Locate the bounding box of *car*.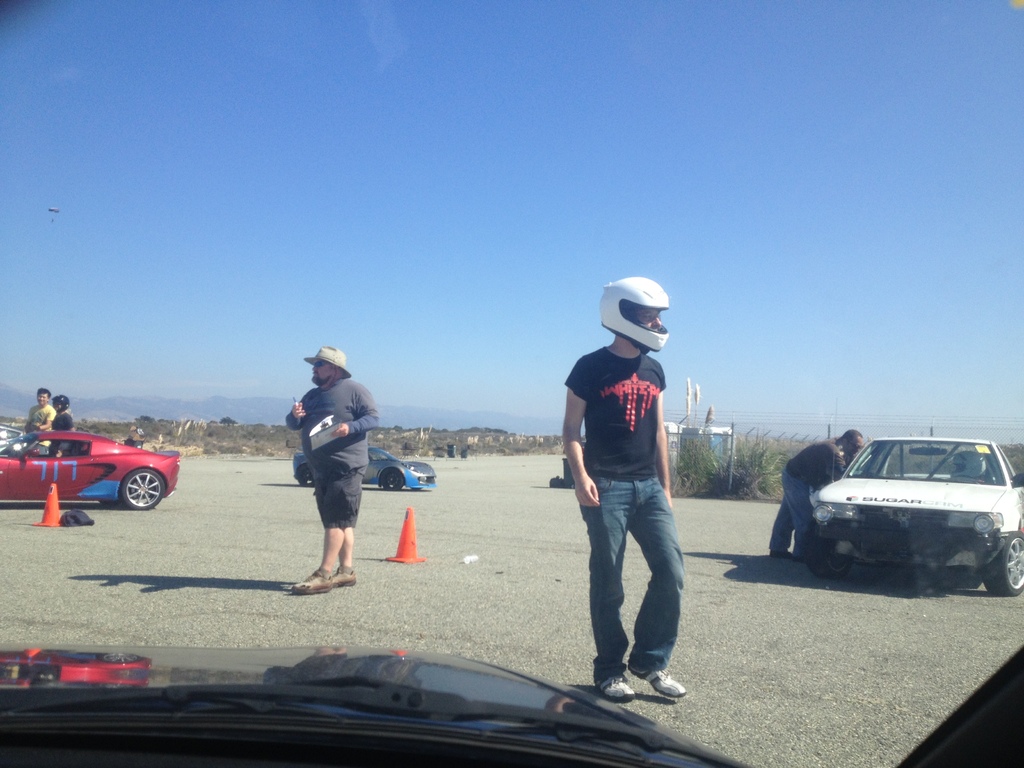
Bounding box: detection(293, 447, 435, 490).
